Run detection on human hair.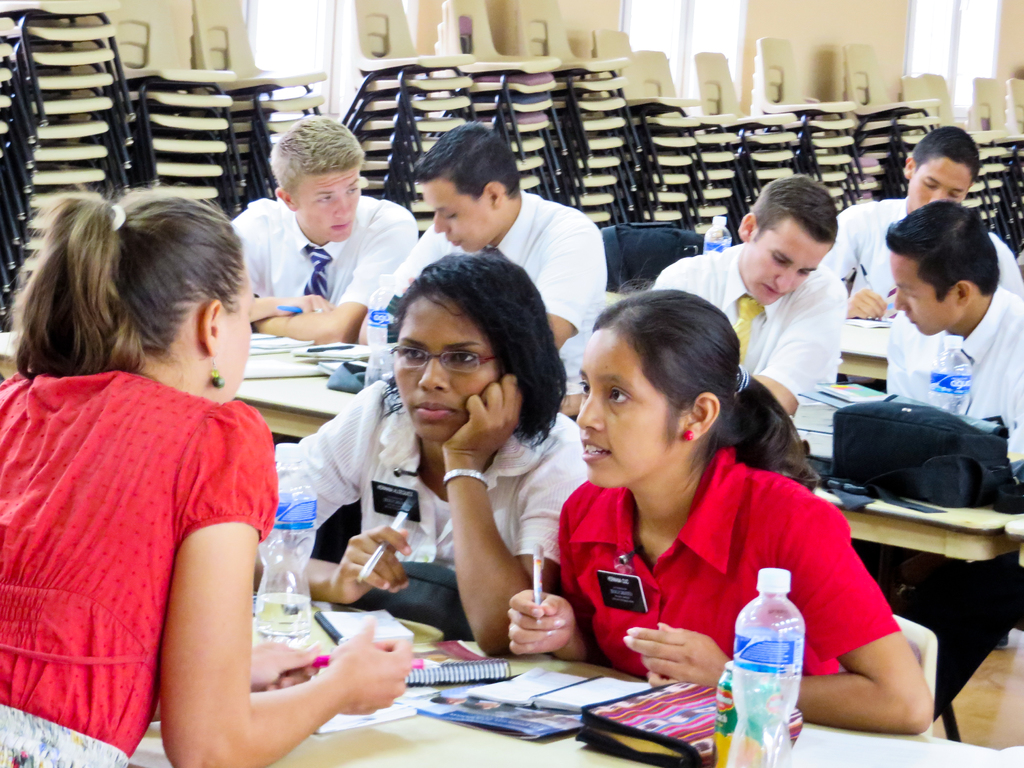
Result: rect(882, 200, 1001, 295).
